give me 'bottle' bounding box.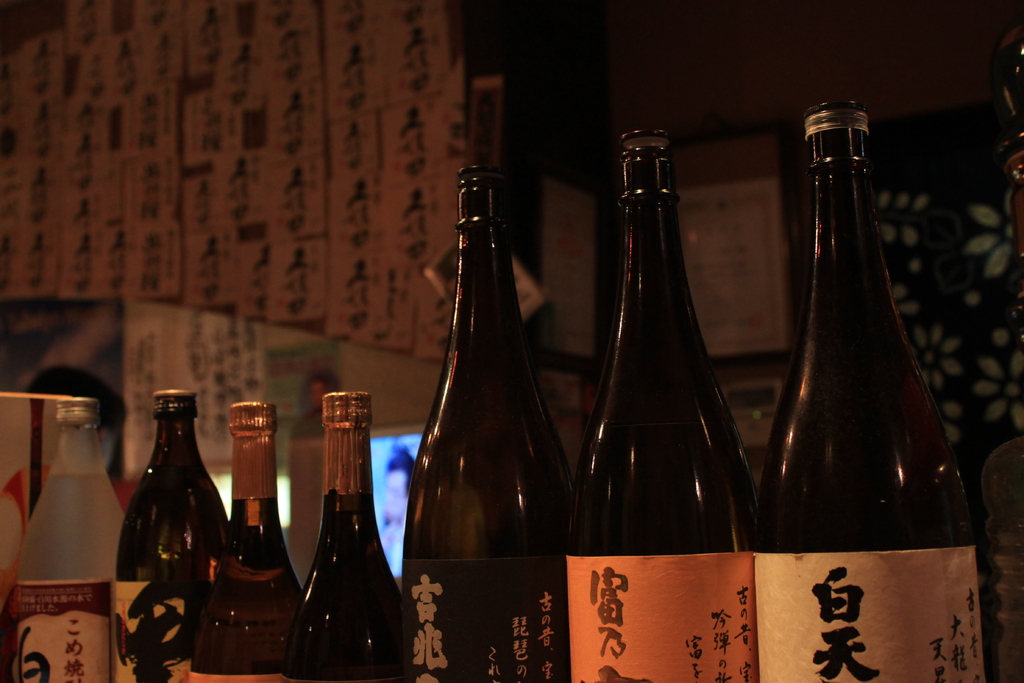
box(399, 165, 577, 682).
